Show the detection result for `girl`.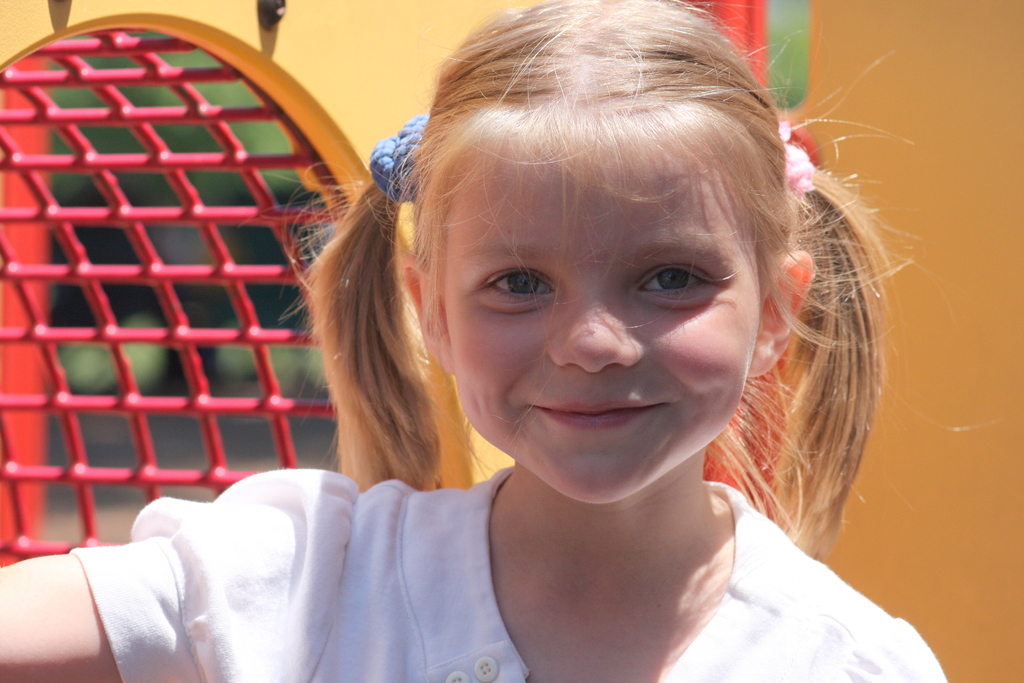
x1=0 y1=0 x2=943 y2=682.
